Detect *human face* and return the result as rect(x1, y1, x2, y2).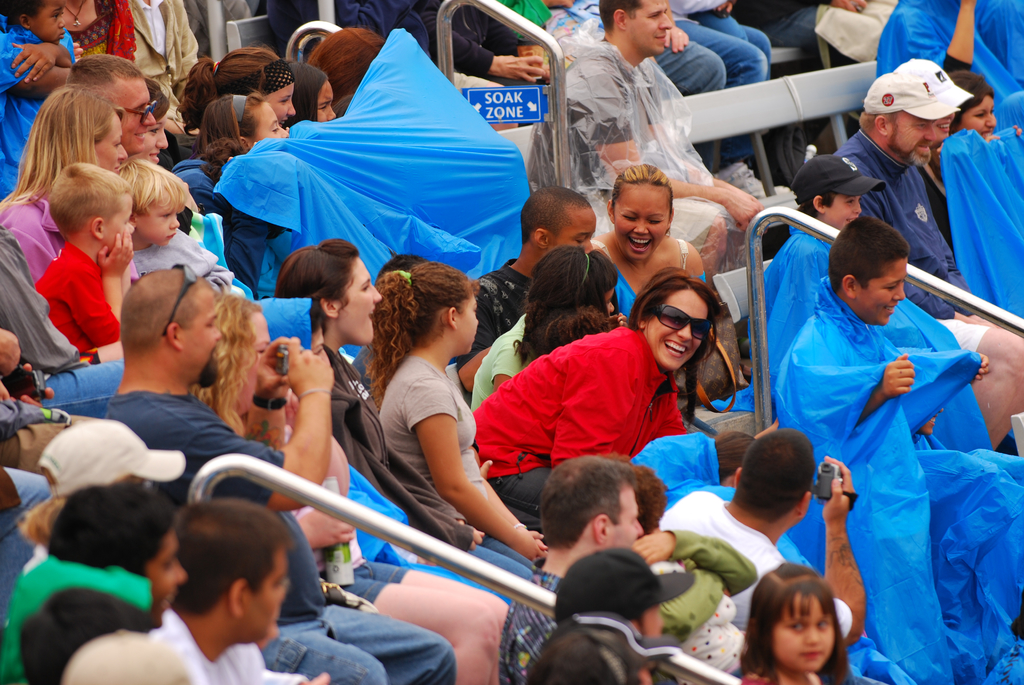
rect(115, 72, 154, 146).
